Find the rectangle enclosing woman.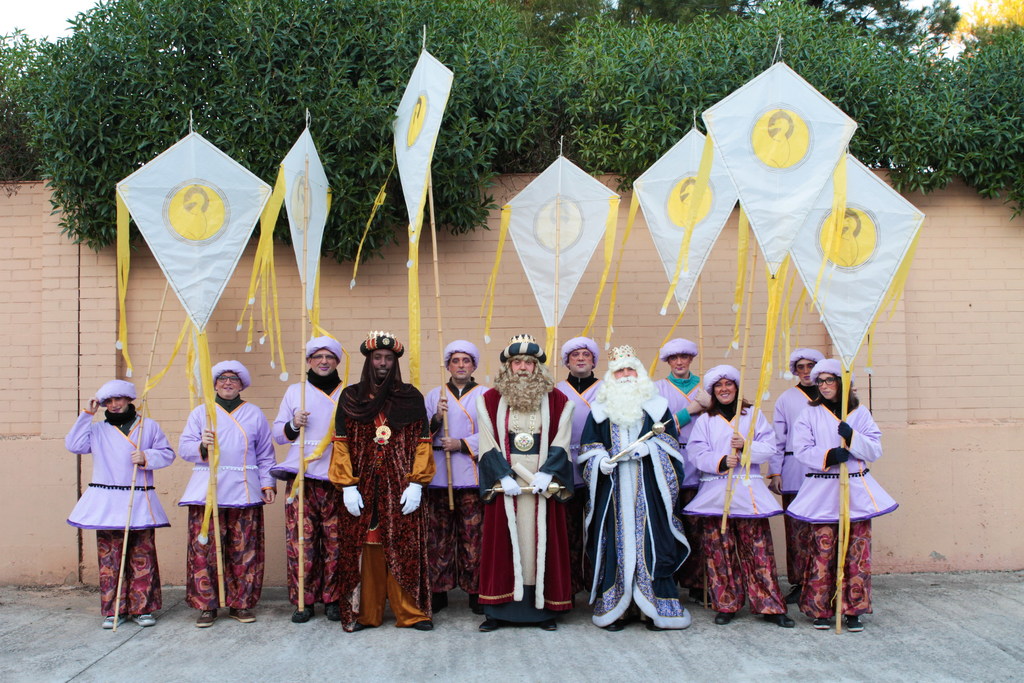
rect(177, 358, 278, 635).
